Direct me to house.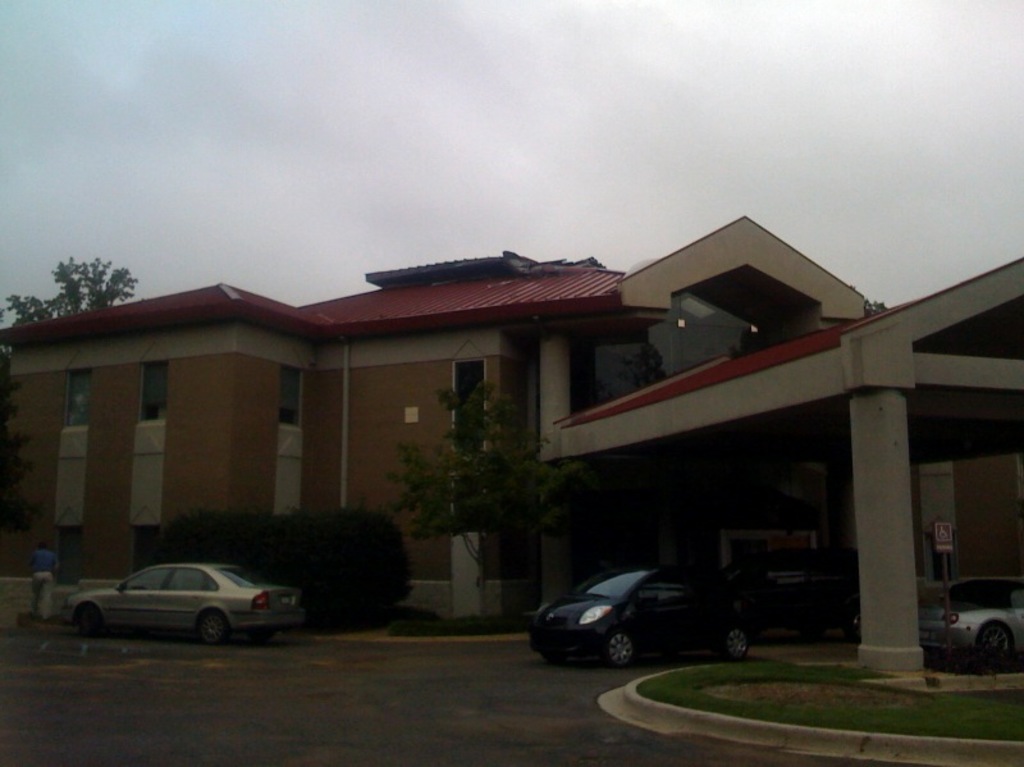
Direction: locate(553, 211, 1023, 676).
